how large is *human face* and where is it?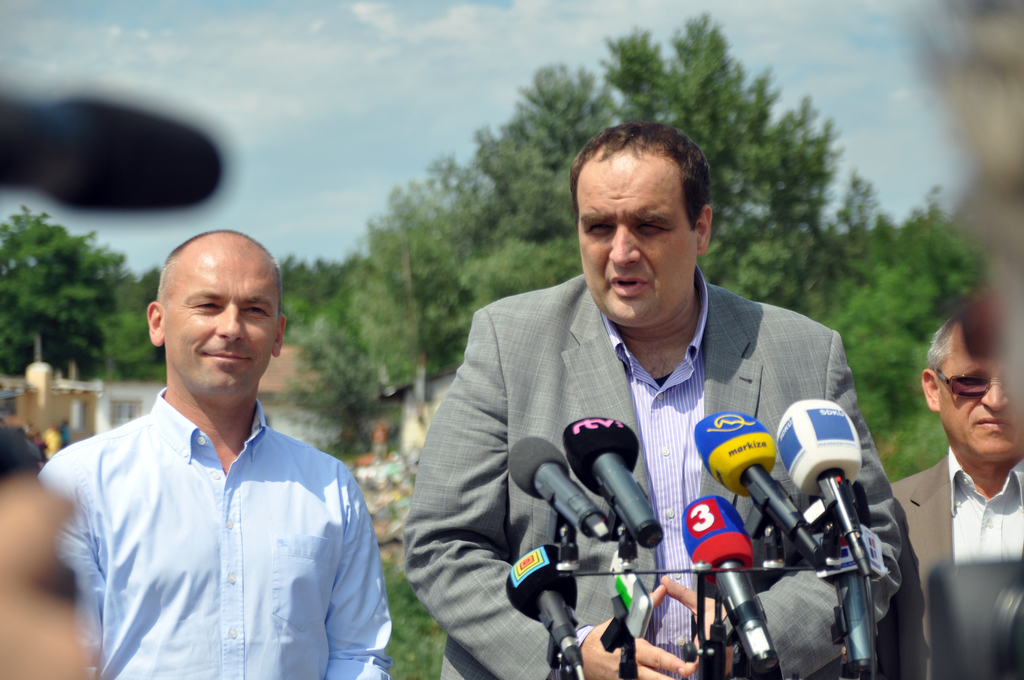
Bounding box: [162, 235, 281, 399].
